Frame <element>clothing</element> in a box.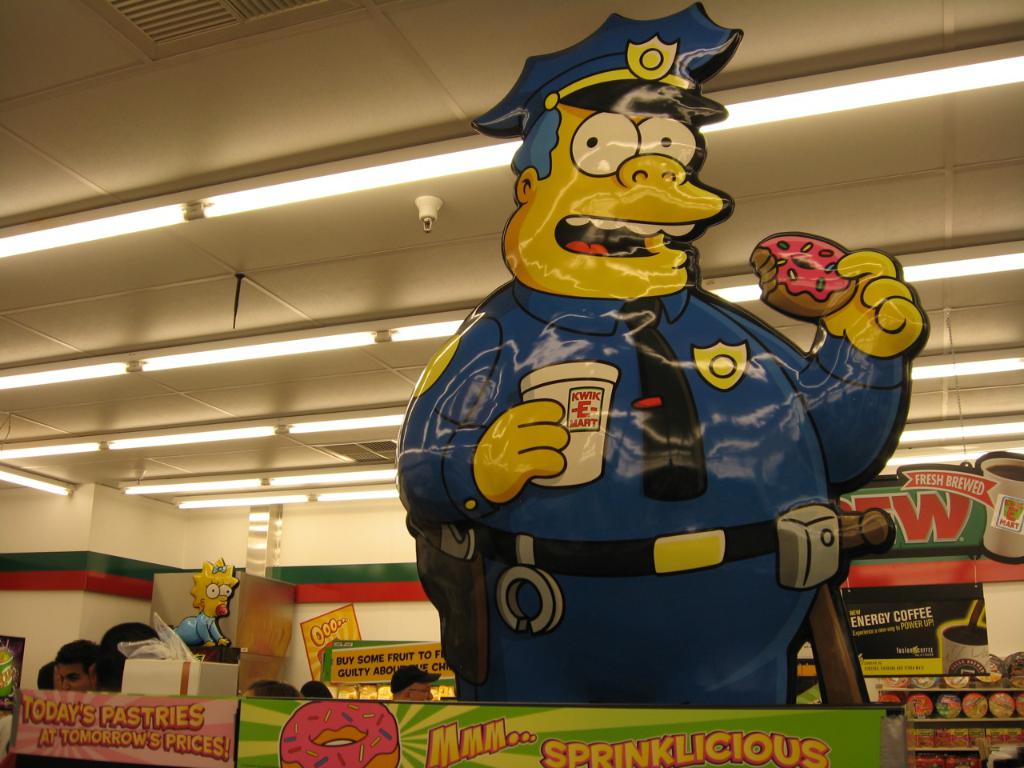
bbox=[395, 274, 907, 713].
